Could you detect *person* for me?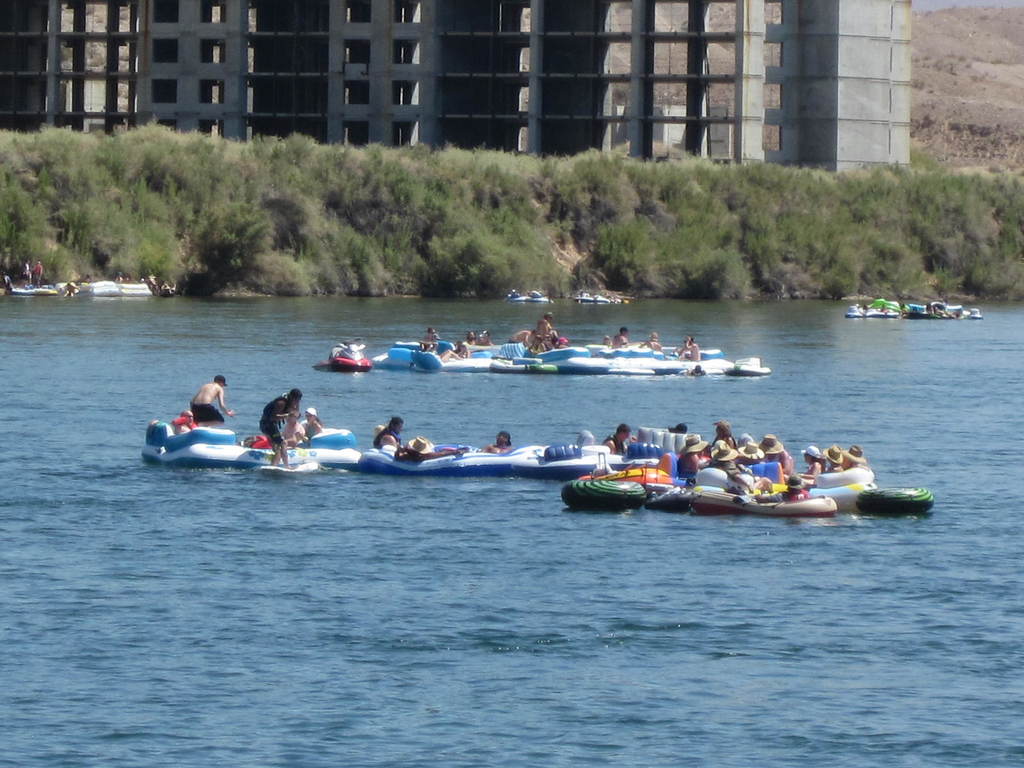
Detection result: select_region(388, 436, 467, 464).
